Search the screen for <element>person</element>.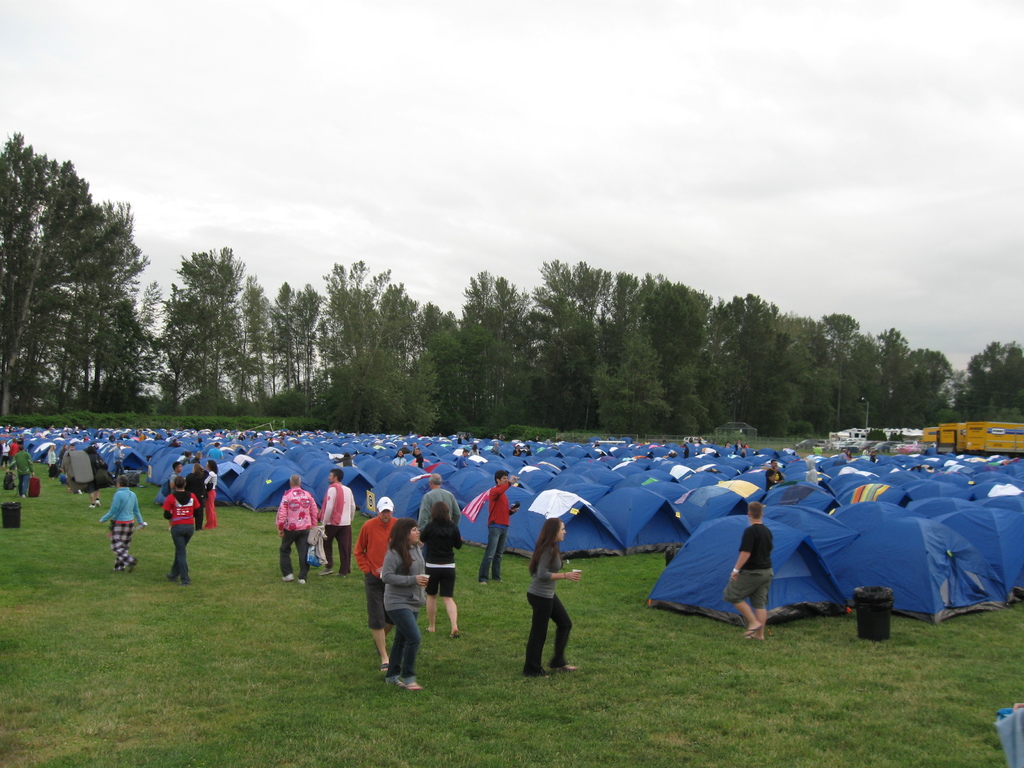
Found at pyautogui.locateOnScreen(318, 465, 352, 575).
